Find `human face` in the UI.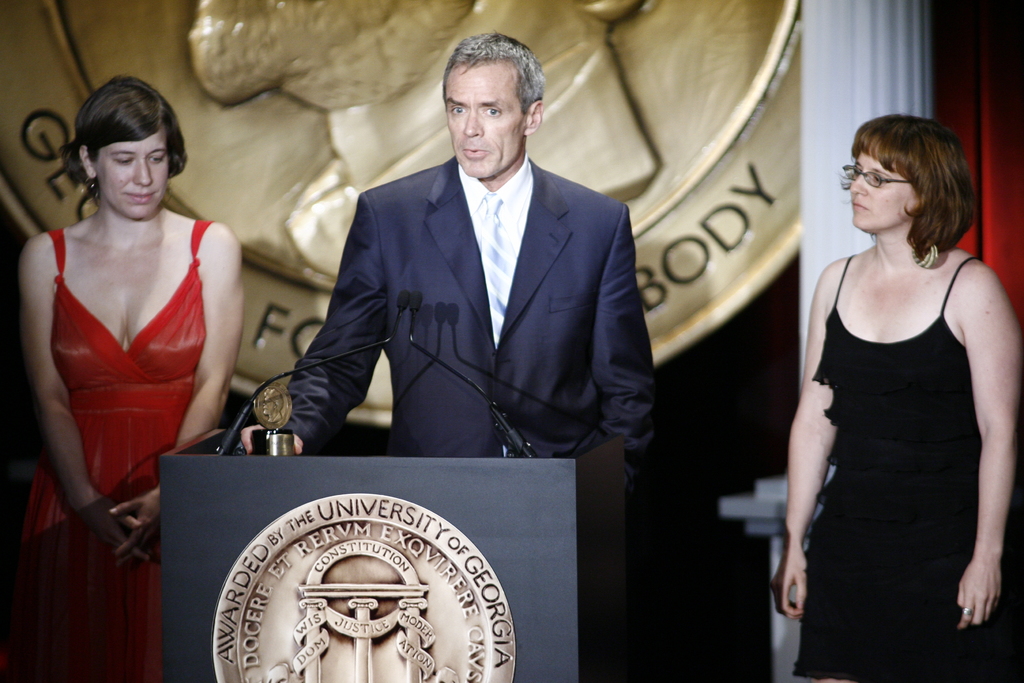
UI element at x1=444, y1=58, x2=529, y2=180.
